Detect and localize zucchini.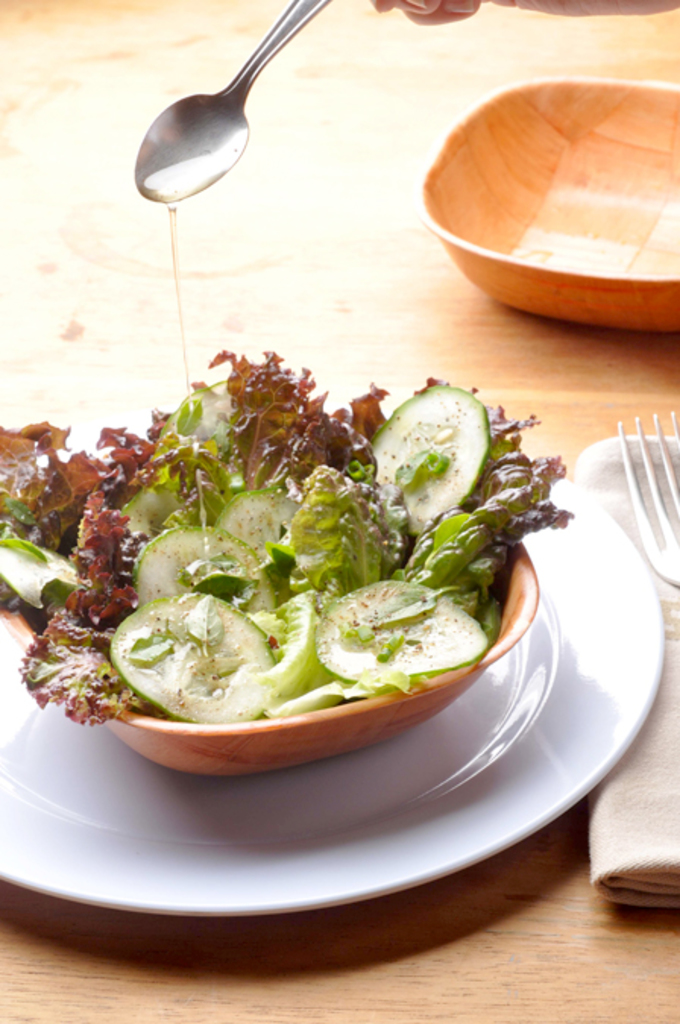
Localized at [212,487,311,583].
